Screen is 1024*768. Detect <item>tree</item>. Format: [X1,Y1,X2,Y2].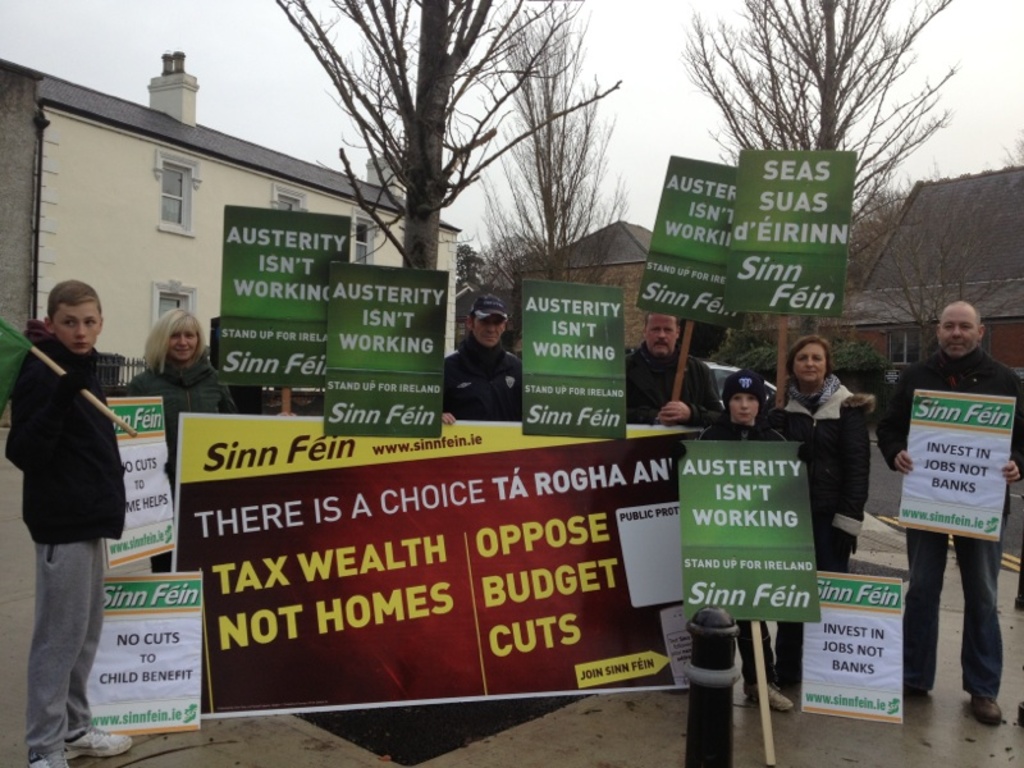
[845,182,913,279].
